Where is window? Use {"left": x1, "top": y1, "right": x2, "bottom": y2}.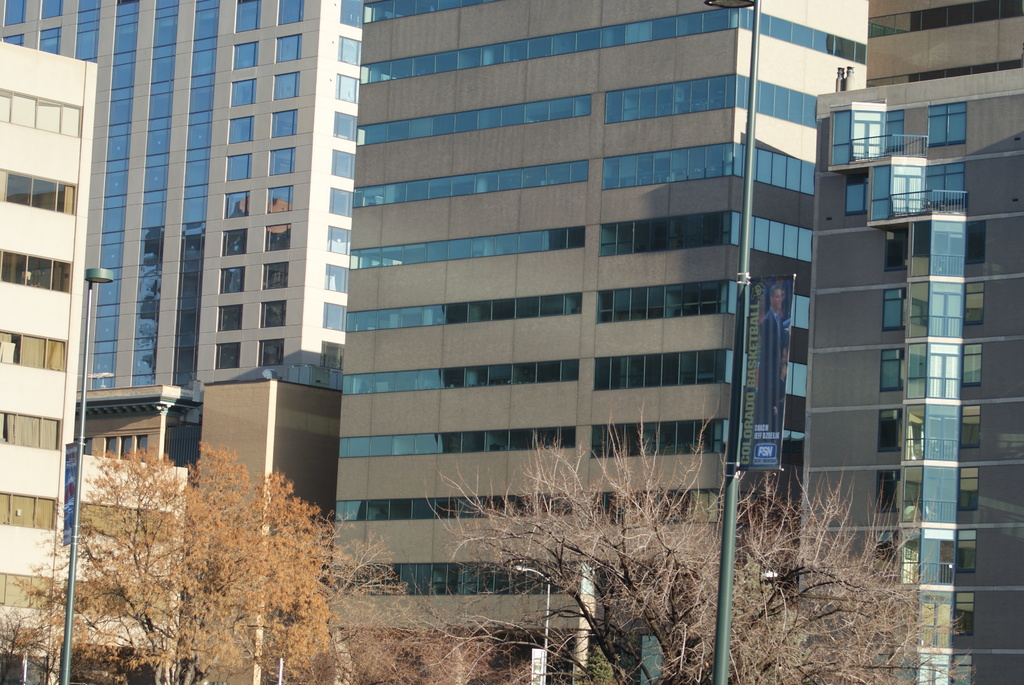
{"left": 274, "top": 33, "right": 303, "bottom": 65}.
